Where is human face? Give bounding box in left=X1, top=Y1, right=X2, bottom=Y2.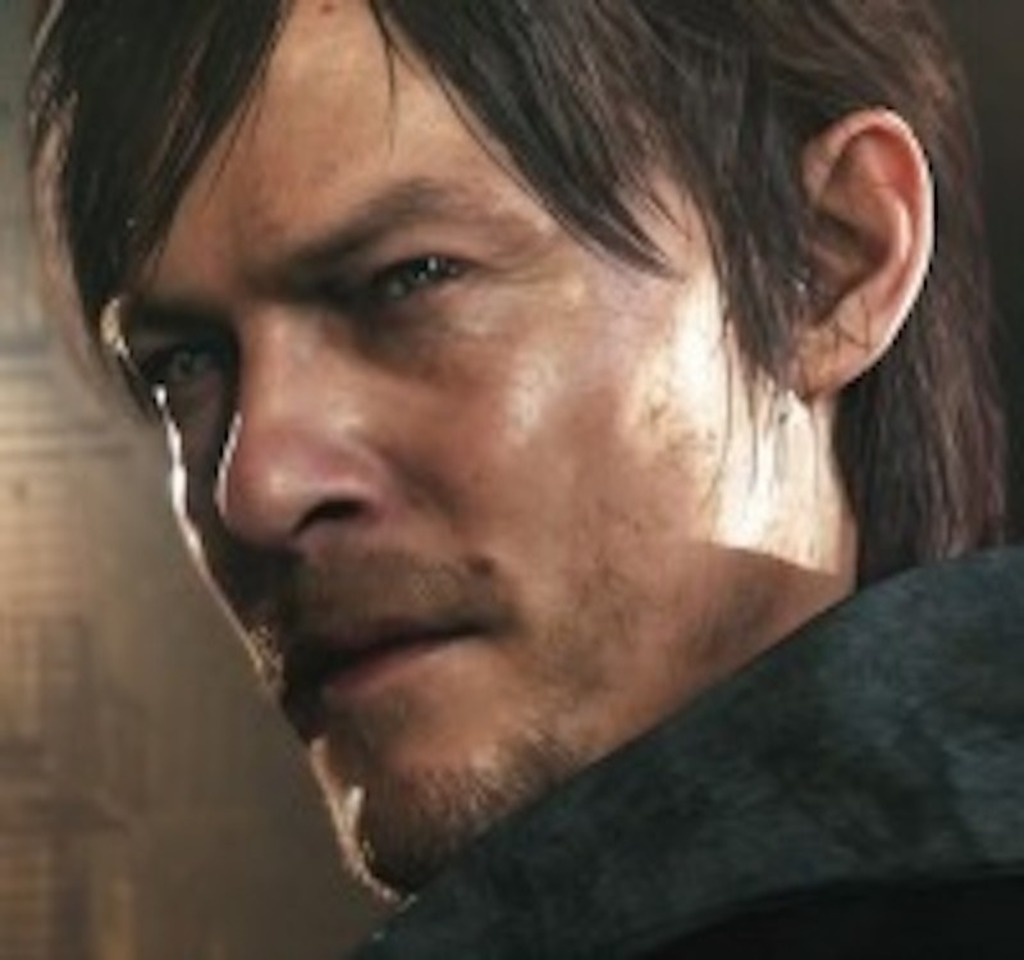
left=104, top=1, right=837, bottom=872.
